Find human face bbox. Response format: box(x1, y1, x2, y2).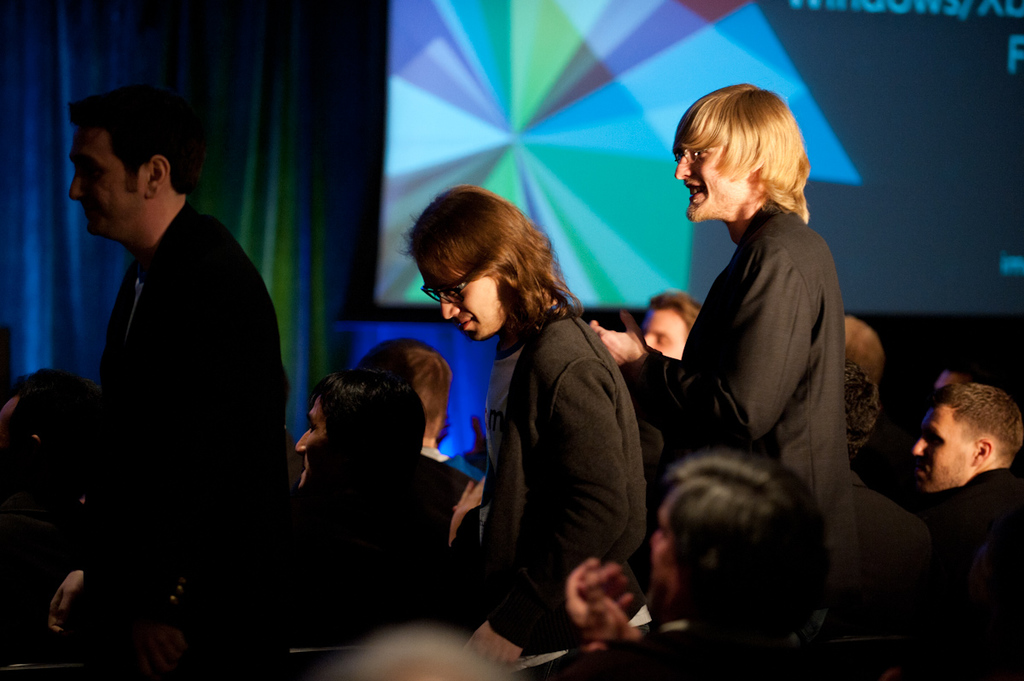
box(674, 141, 742, 218).
